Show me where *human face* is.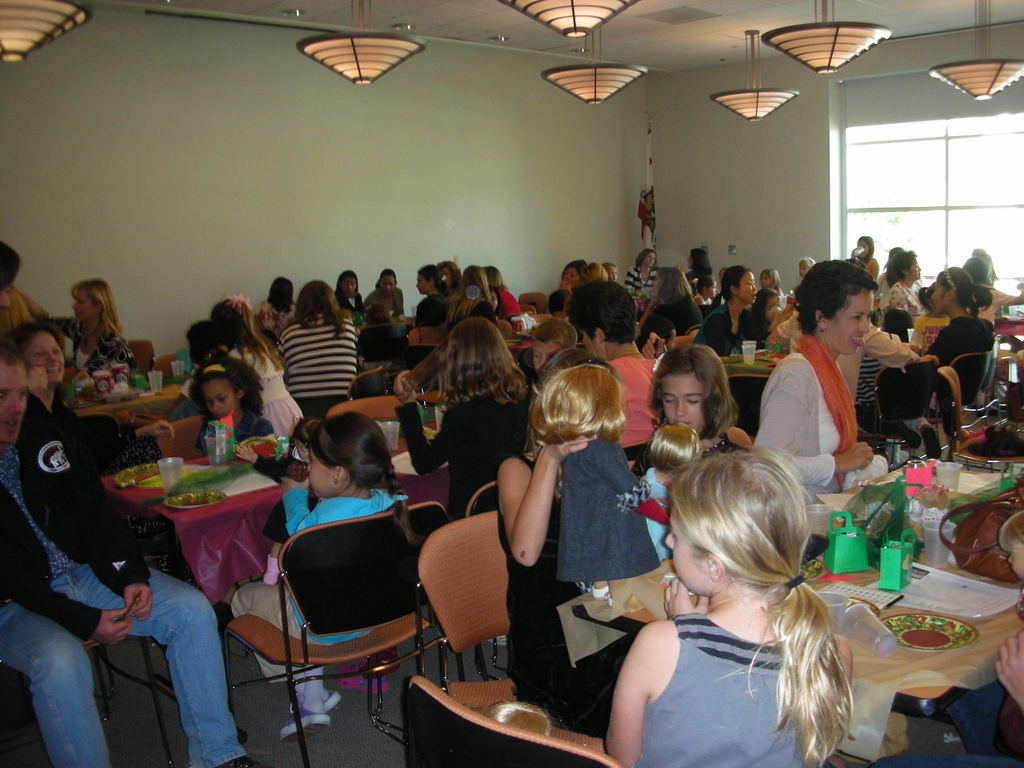
*human face* is at detection(662, 372, 703, 431).
